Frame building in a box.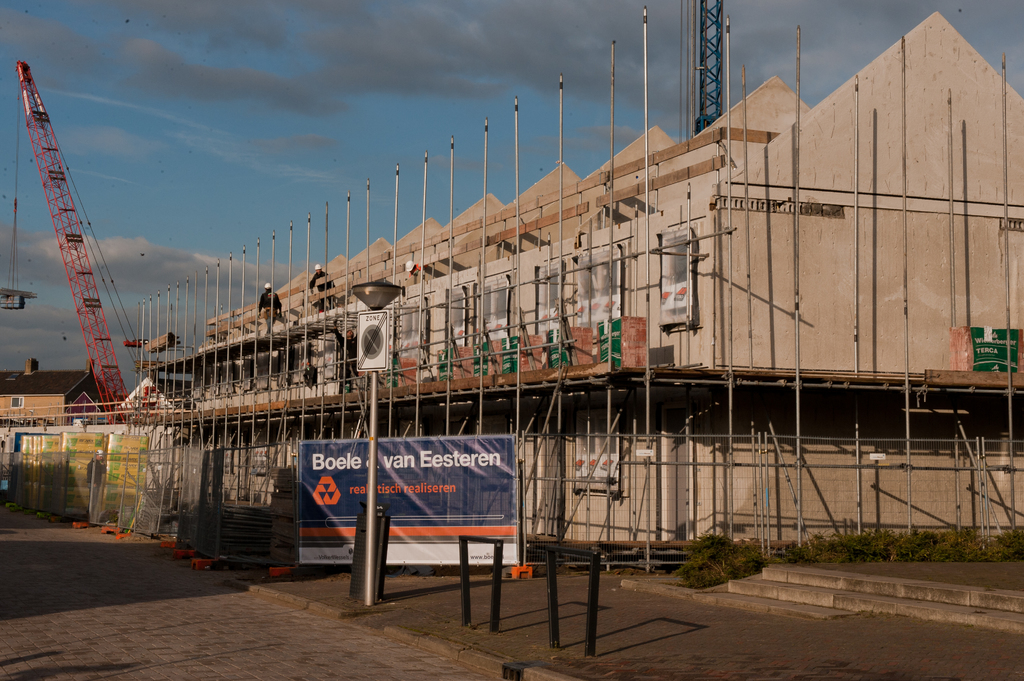
{"left": 190, "top": 13, "right": 1023, "bottom": 557}.
